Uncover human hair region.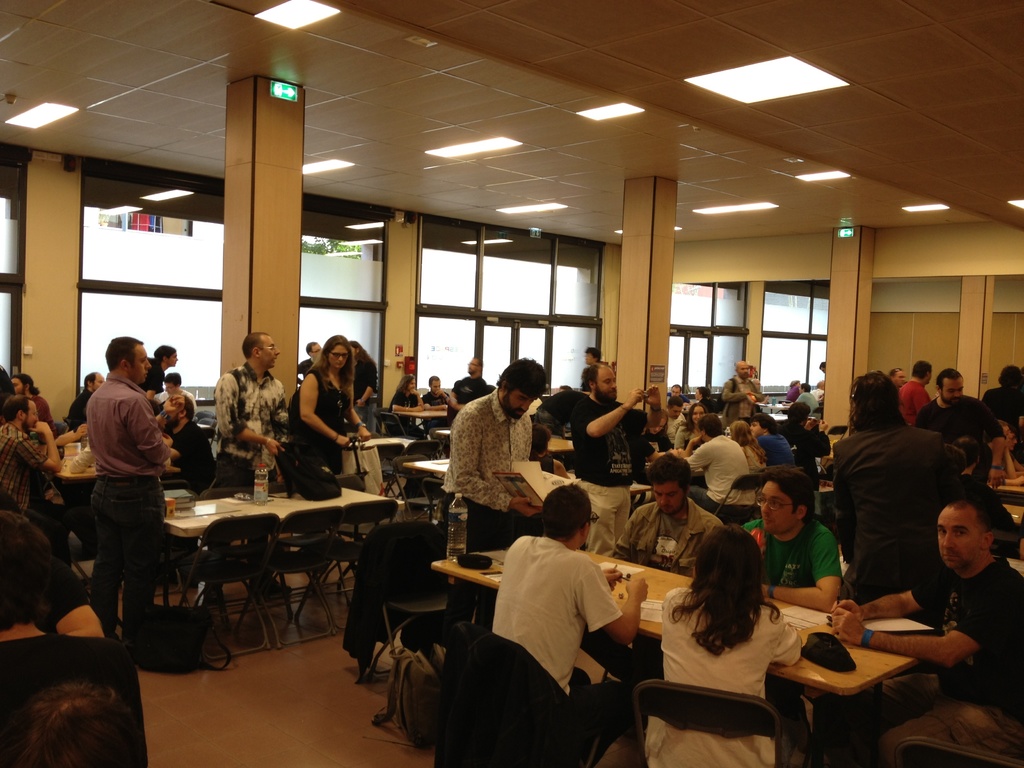
Uncovered: BBox(155, 342, 175, 362).
